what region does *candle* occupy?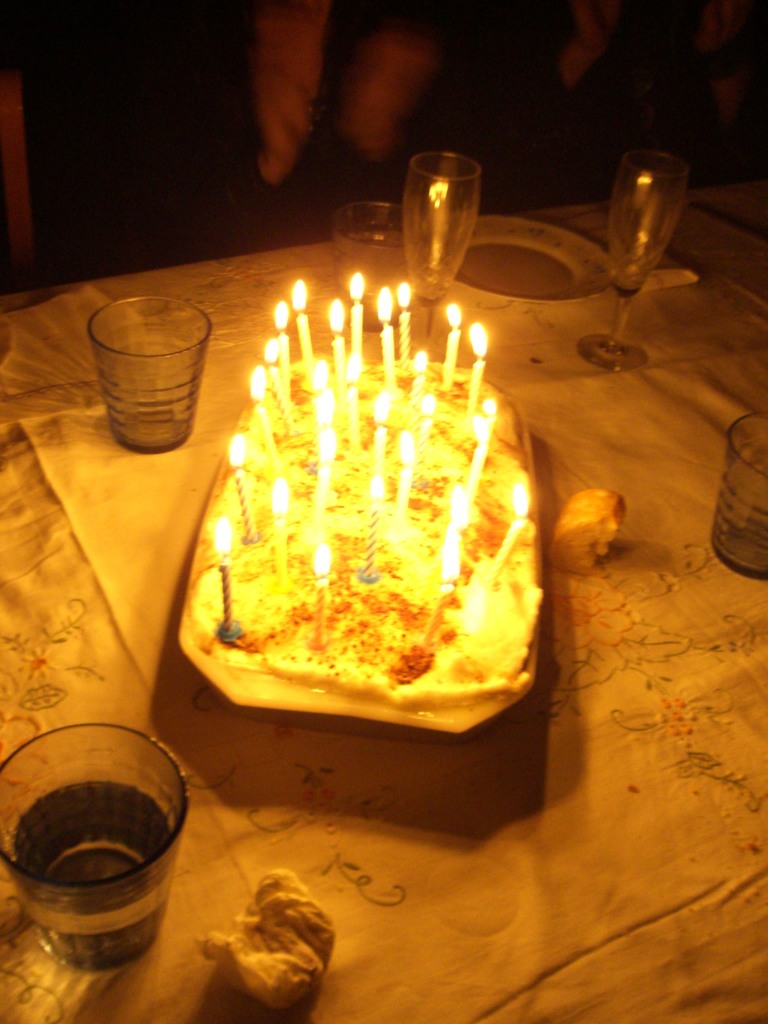
bbox(346, 271, 369, 369).
